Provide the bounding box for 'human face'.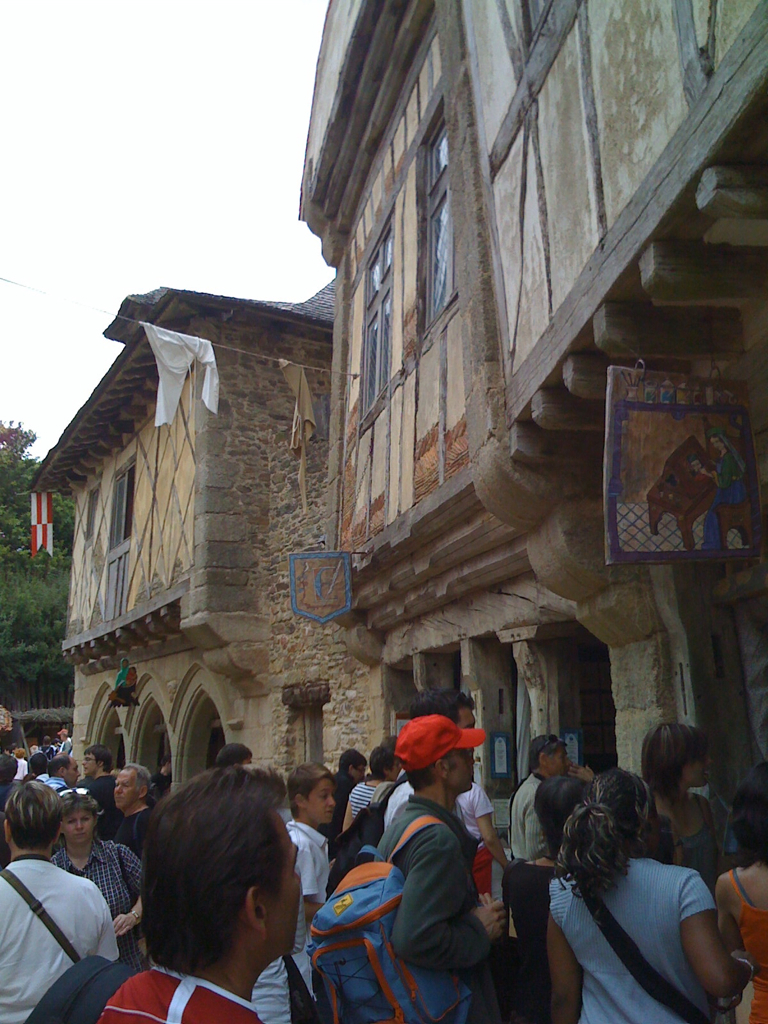
60, 803, 97, 838.
